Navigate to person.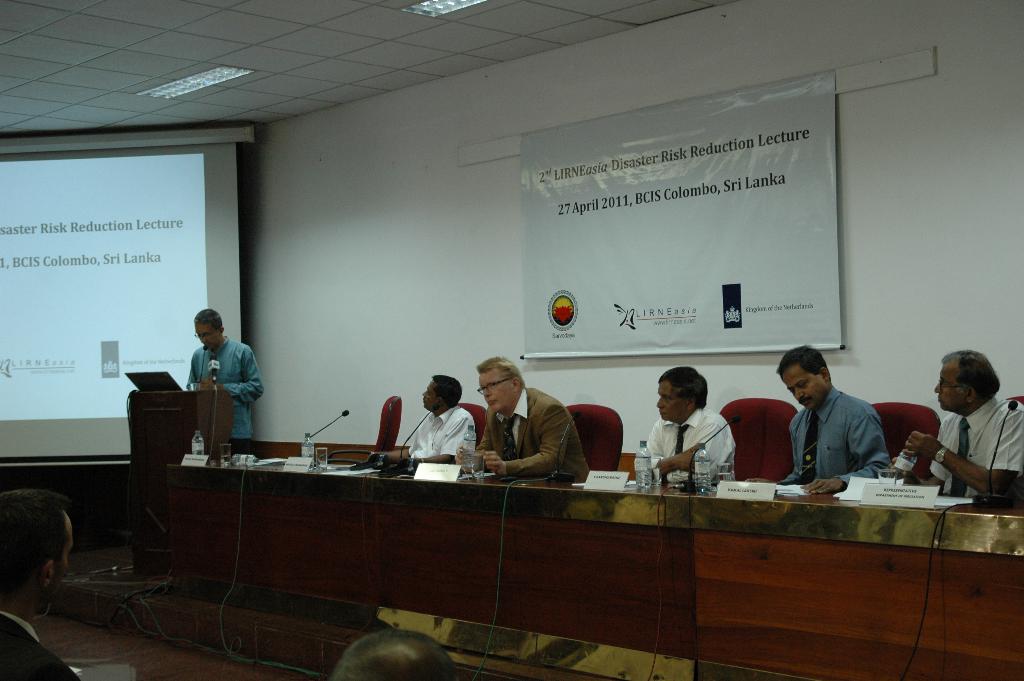
Navigation target: detection(332, 630, 458, 680).
